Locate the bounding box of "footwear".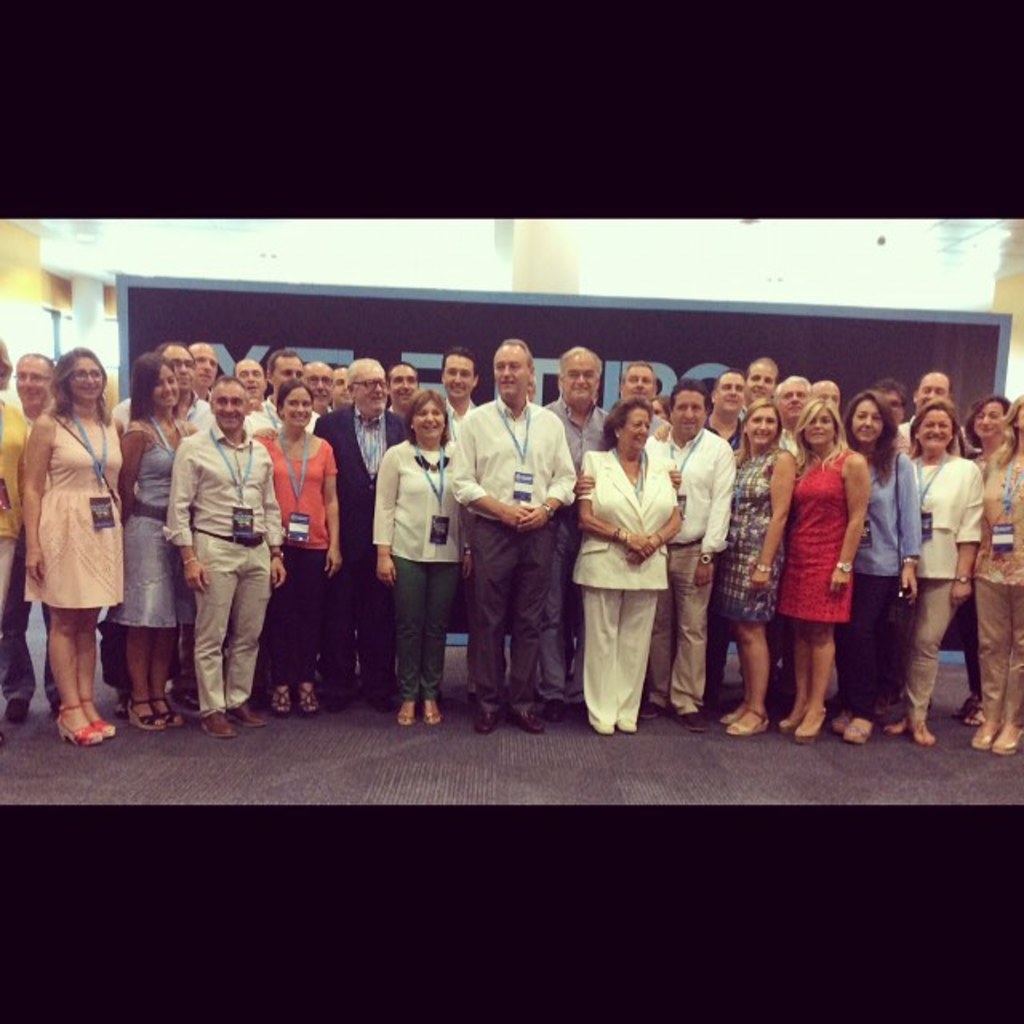
Bounding box: {"x1": 987, "y1": 717, "x2": 1016, "y2": 749}.
